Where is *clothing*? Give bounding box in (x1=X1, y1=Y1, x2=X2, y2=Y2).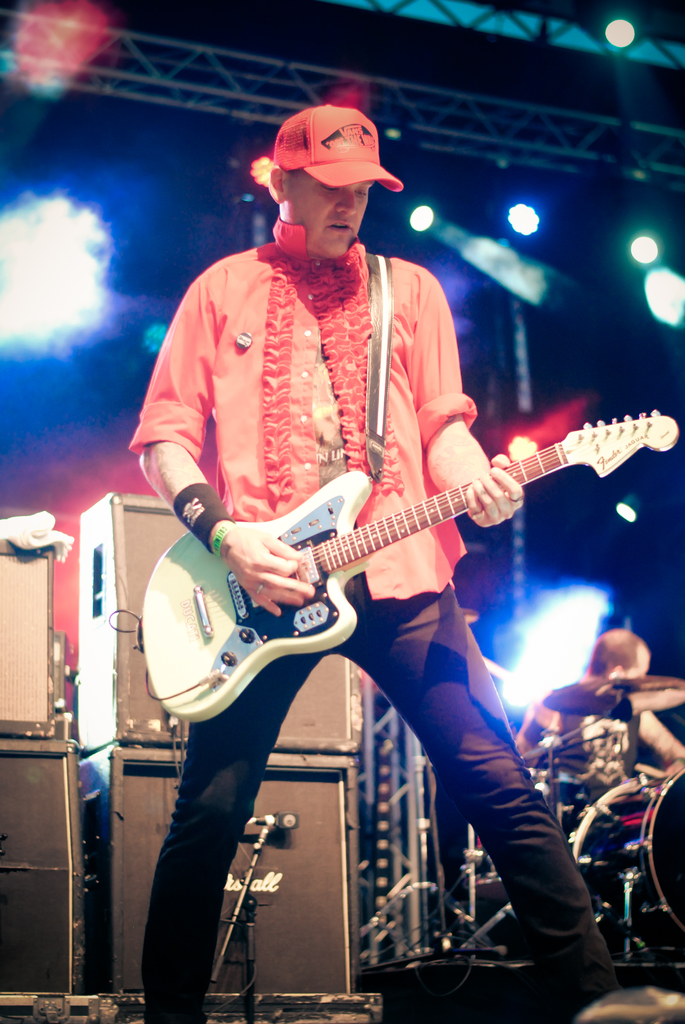
(x1=171, y1=178, x2=618, y2=888).
